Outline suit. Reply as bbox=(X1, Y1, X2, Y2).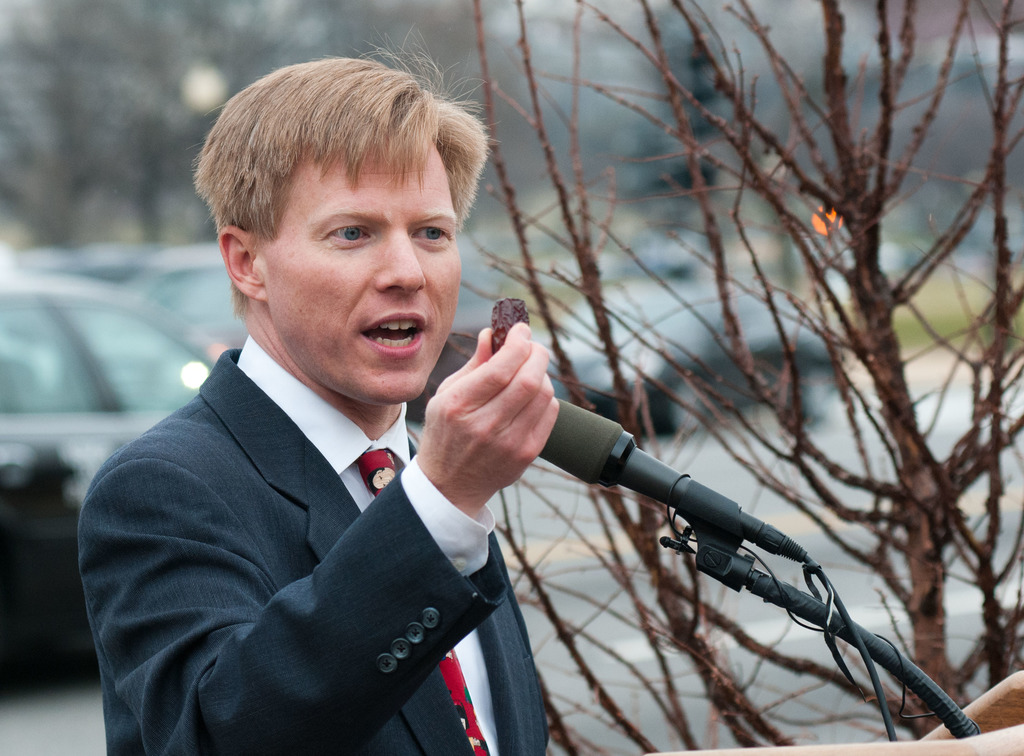
bbox=(63, 257, 579, 750).
